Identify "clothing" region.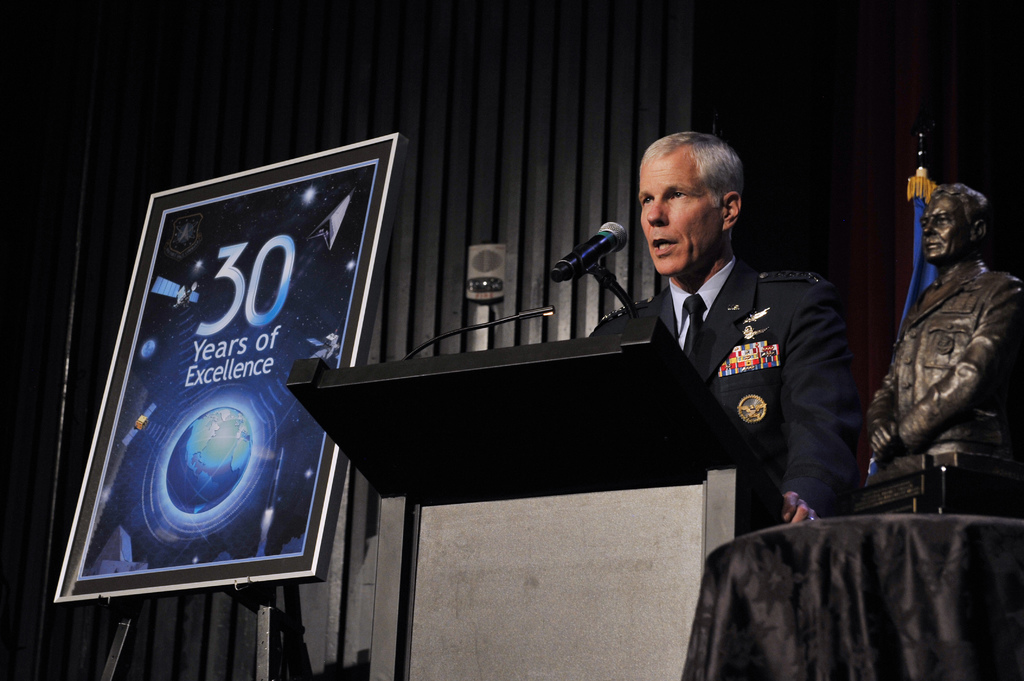
Region: 581,205,879,530.
